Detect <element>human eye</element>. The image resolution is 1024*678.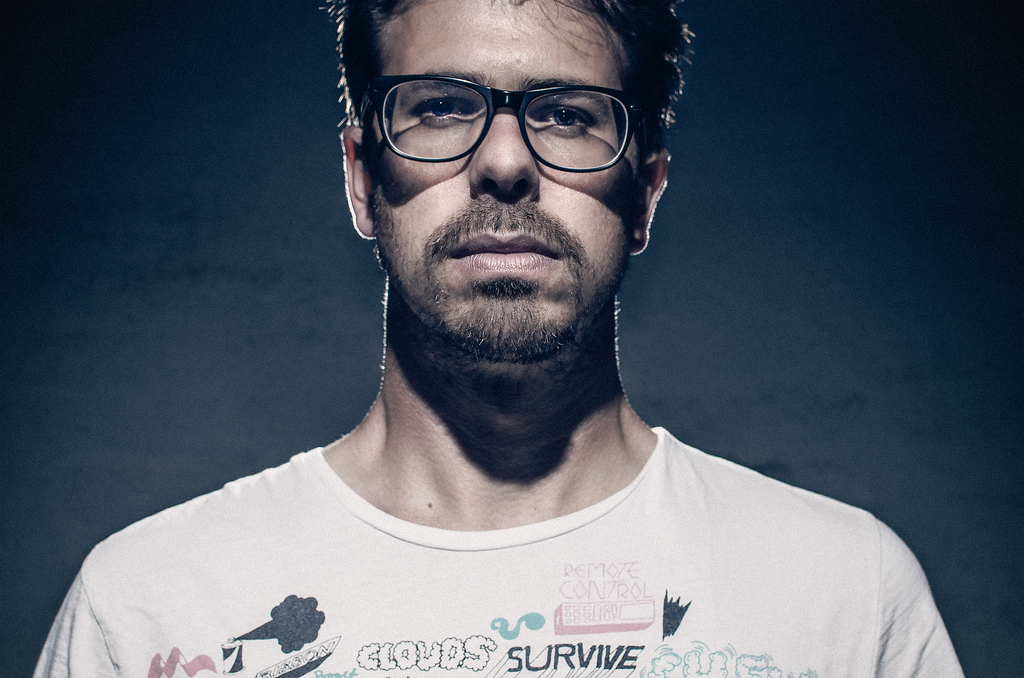
x1=534, y1=97, x2=598, y2=136.
